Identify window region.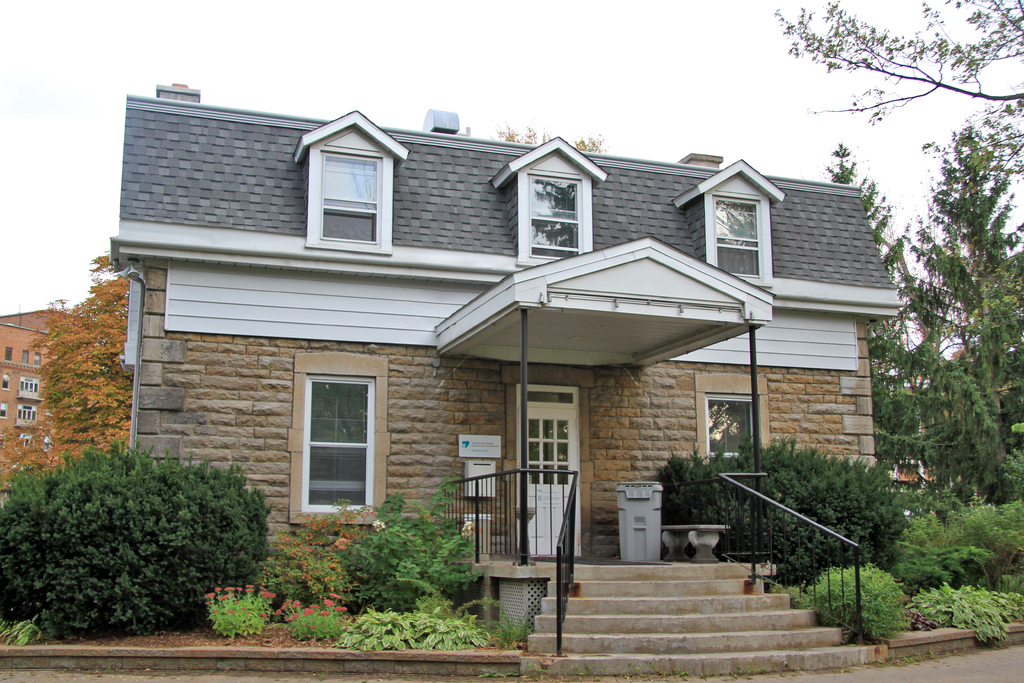
Region: {"left": 705, "top": 193, "right": 771, "bottom": 283}.
